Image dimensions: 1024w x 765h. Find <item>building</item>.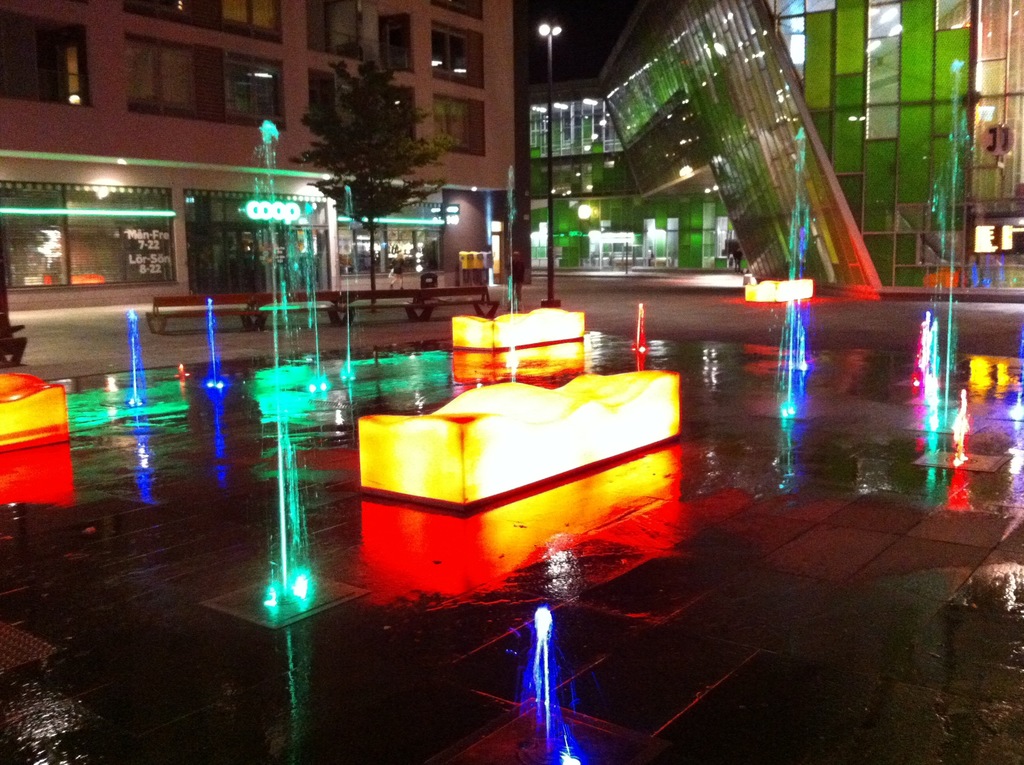
bbox(517, 0, 1023, 302).
